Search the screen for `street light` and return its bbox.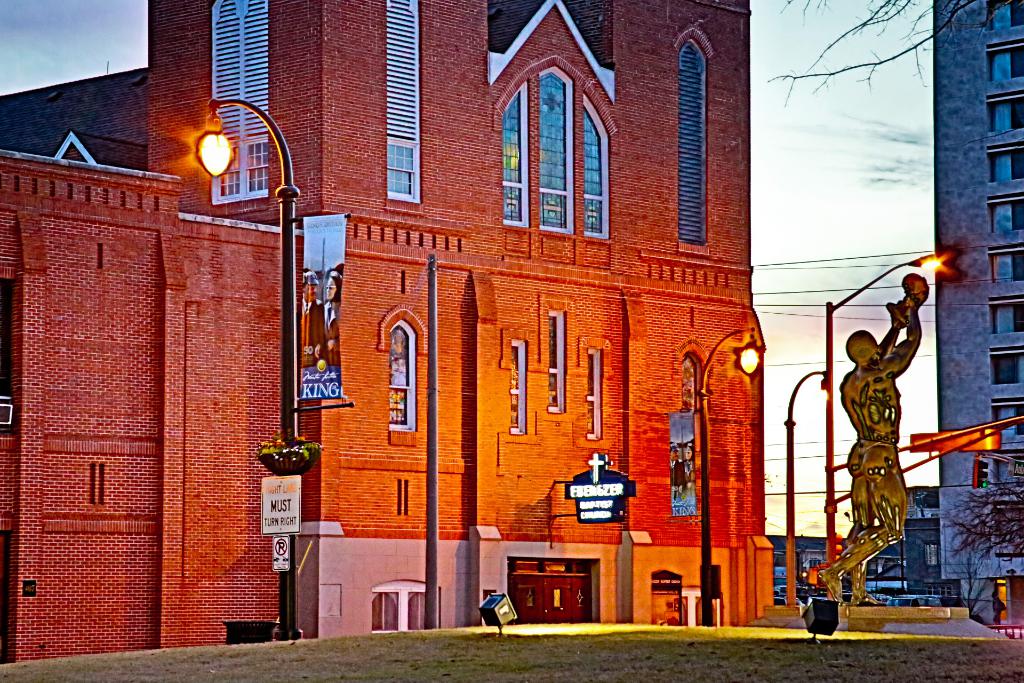
Found: x1=777, y1=364, x2=837, y2=633.
